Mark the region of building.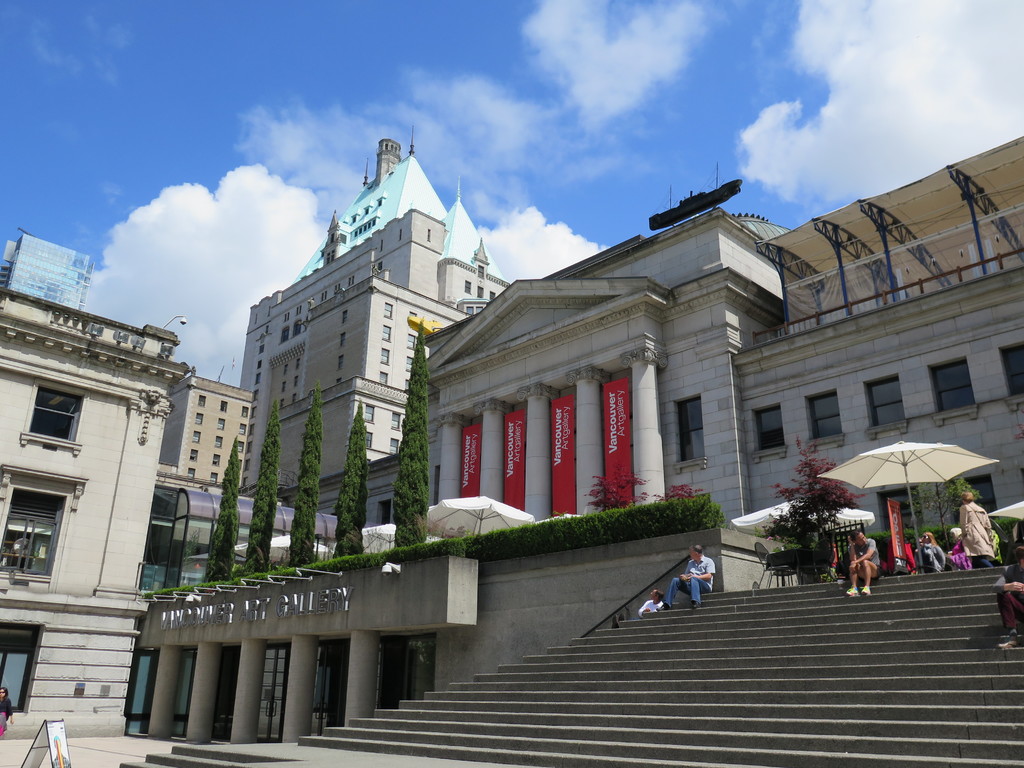
Region: 150 365 253 494.
